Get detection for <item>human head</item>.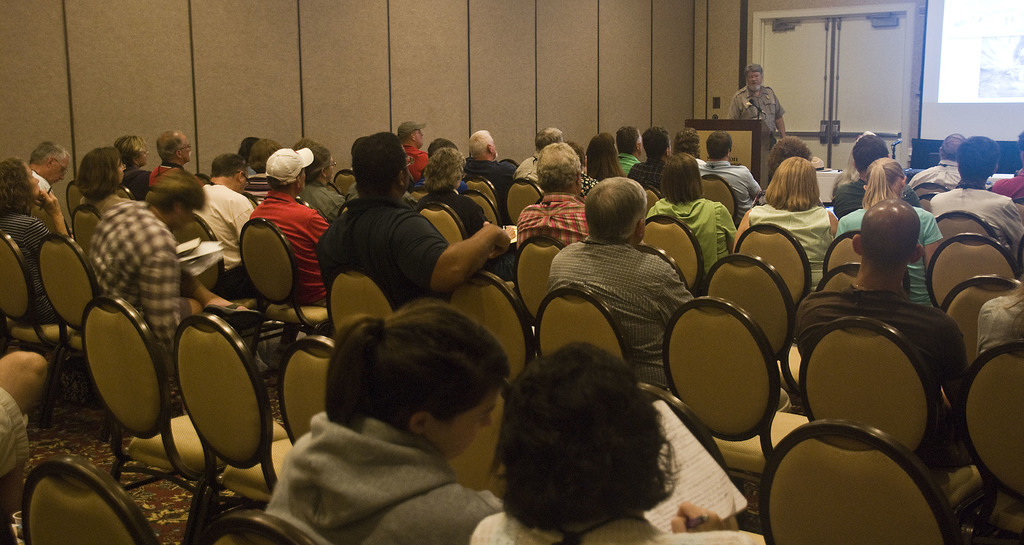
Detection: l=618, t=126, r=643, b=159.
